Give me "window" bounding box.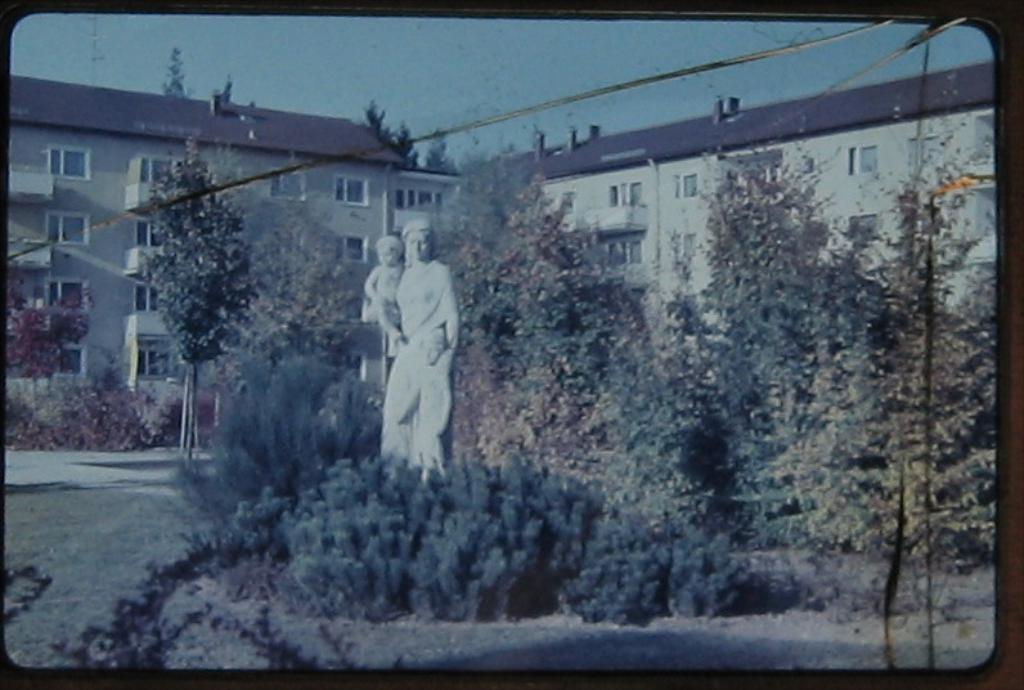
{"left": 331, "top": 175, "right": 376, "bottom": 203}.
